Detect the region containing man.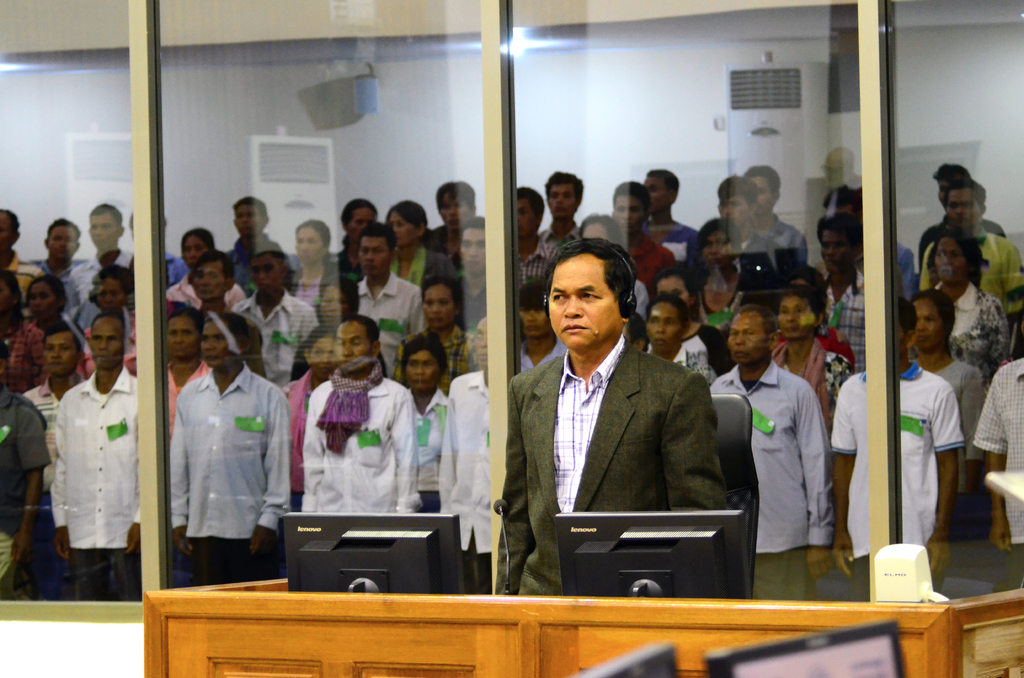
611, 177, 678, 287.
